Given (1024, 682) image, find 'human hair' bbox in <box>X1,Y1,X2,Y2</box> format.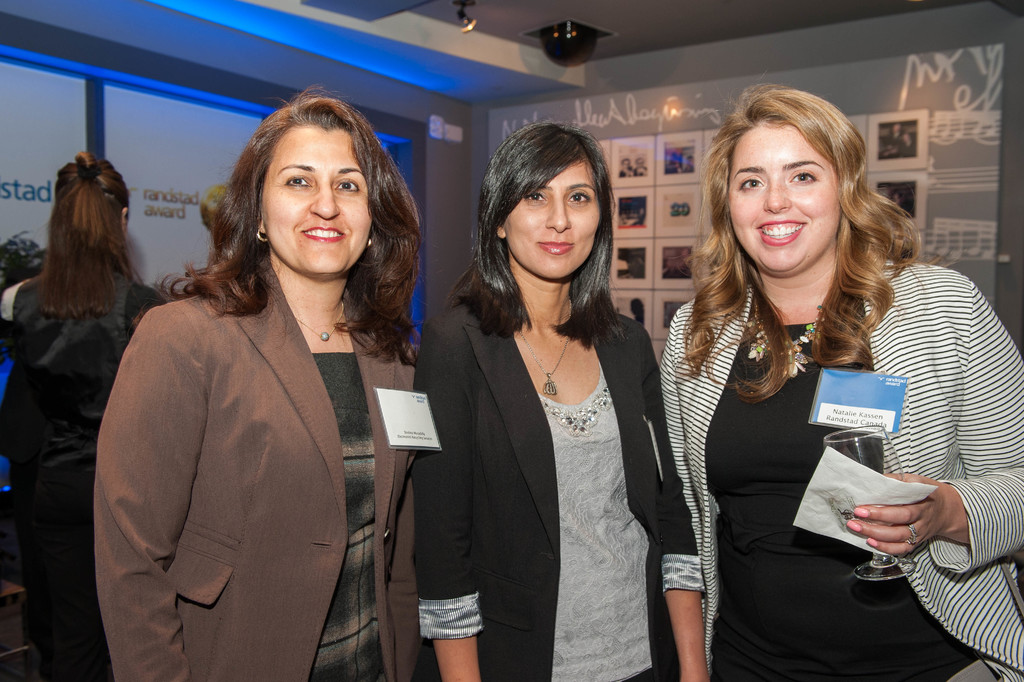
<box>31,149,134,321</box>.
